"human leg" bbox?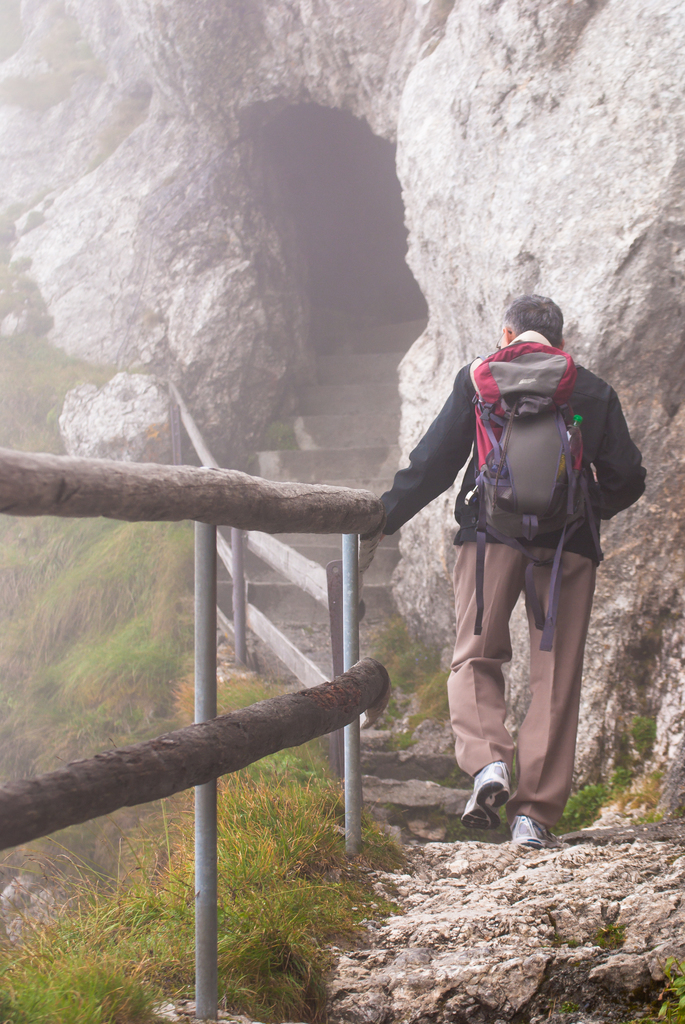
503/545/594/850
